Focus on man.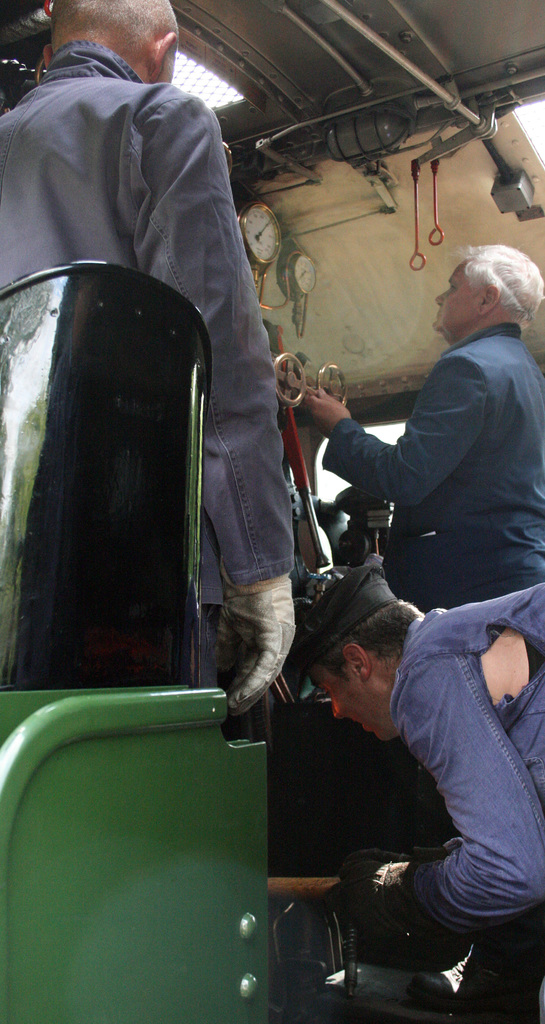
Focused at [284,237,544,619].
